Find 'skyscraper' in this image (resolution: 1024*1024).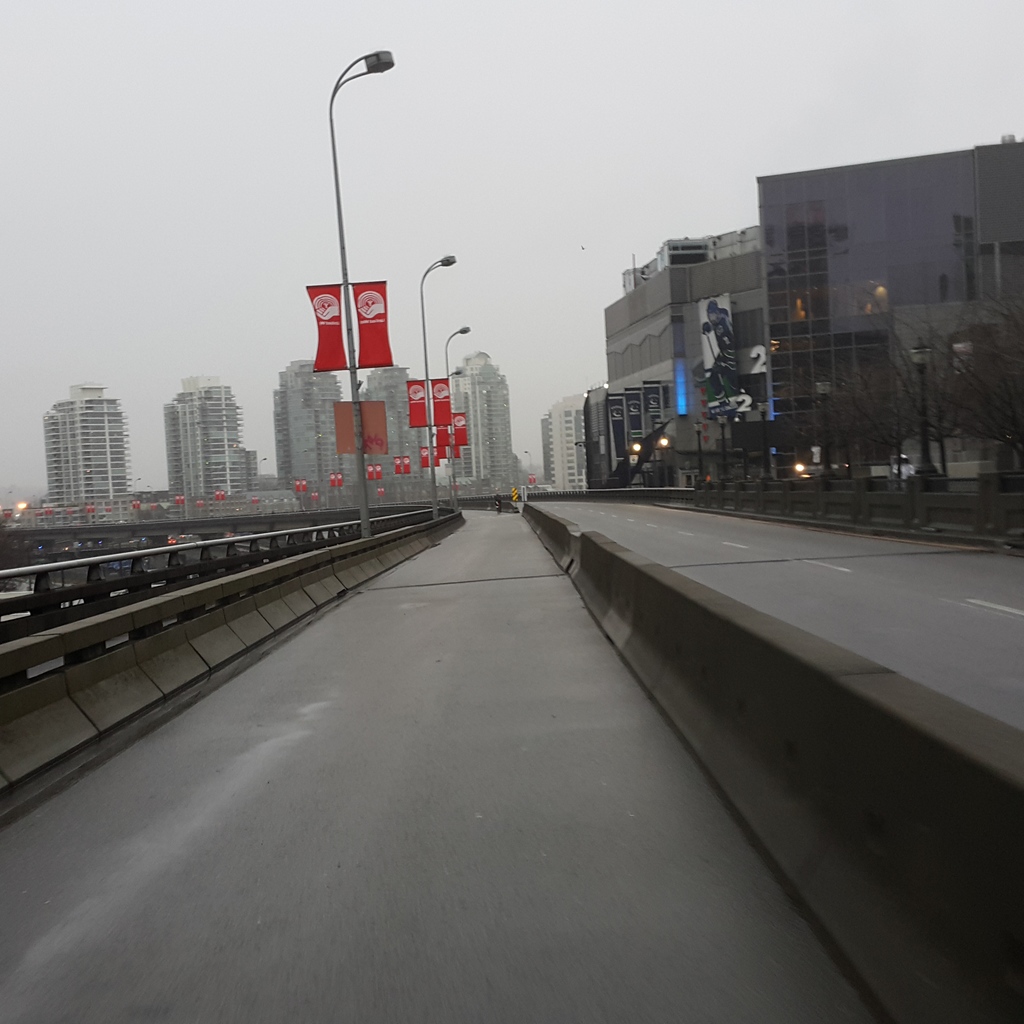
bbox=[168, 365, 259, 503].
